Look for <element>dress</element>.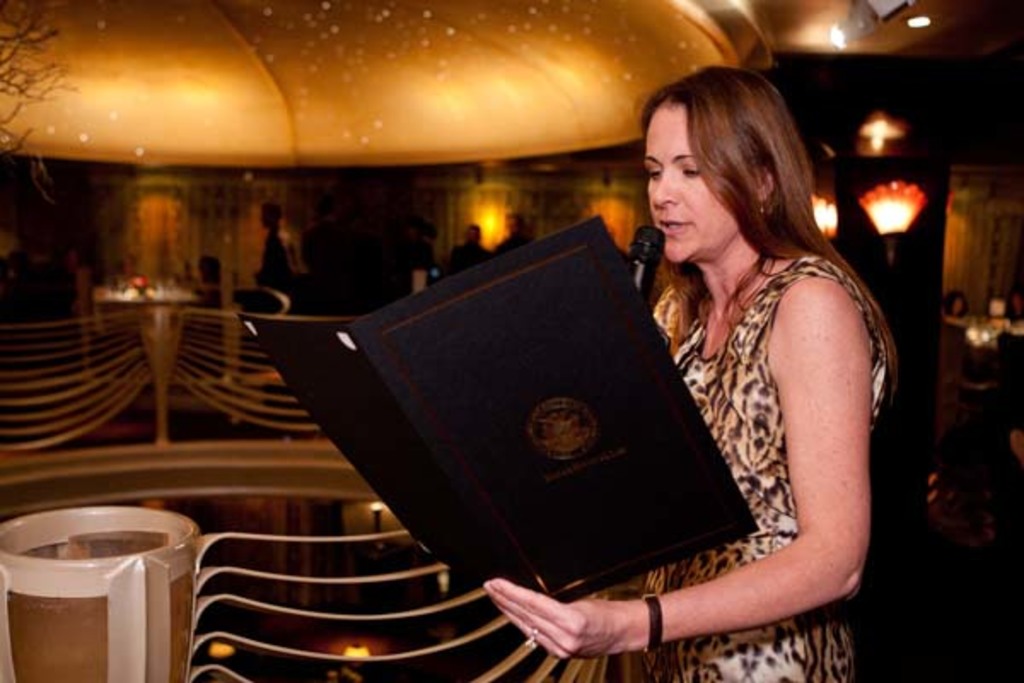
Found: detection(649, 256, 887, 681).
